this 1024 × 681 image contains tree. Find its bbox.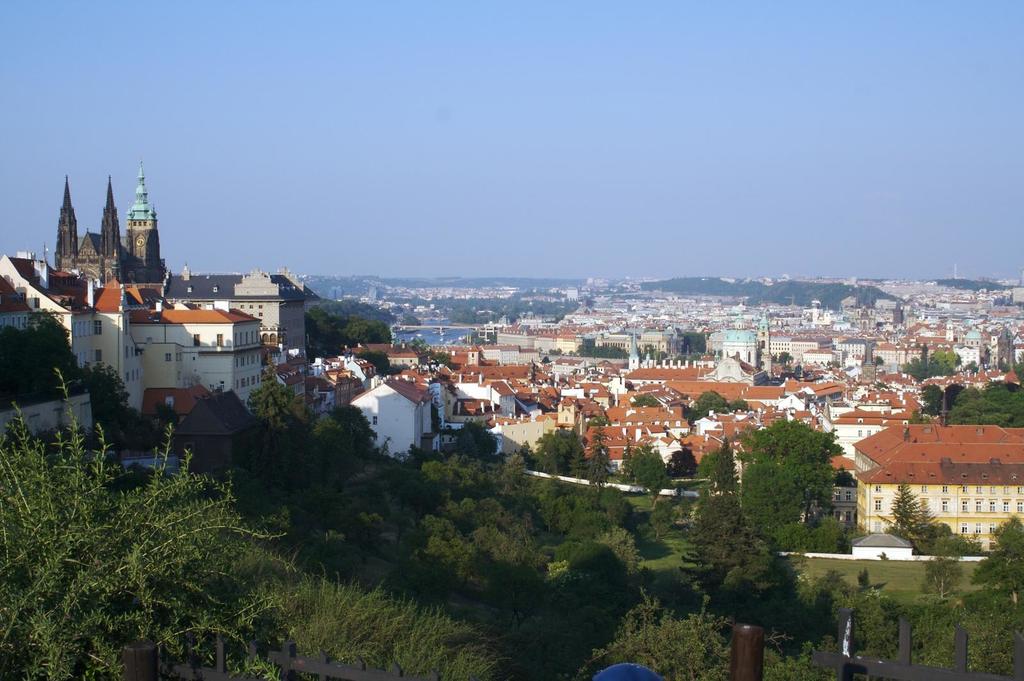
(518, 440, 535, 469).
